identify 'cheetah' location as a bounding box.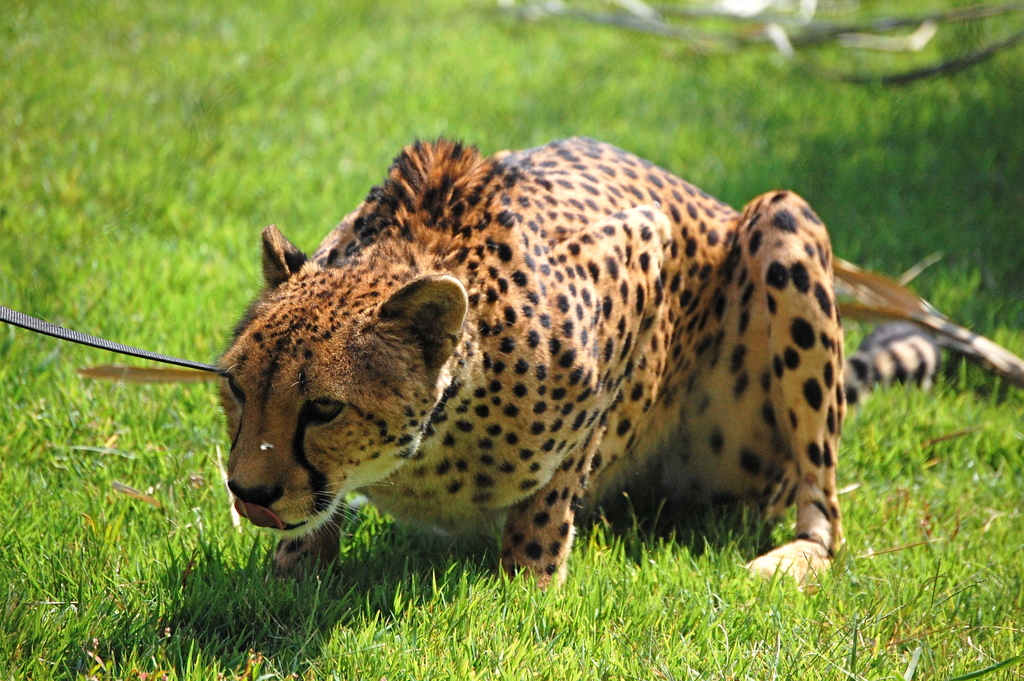
(218, 135, 1023, 578).
